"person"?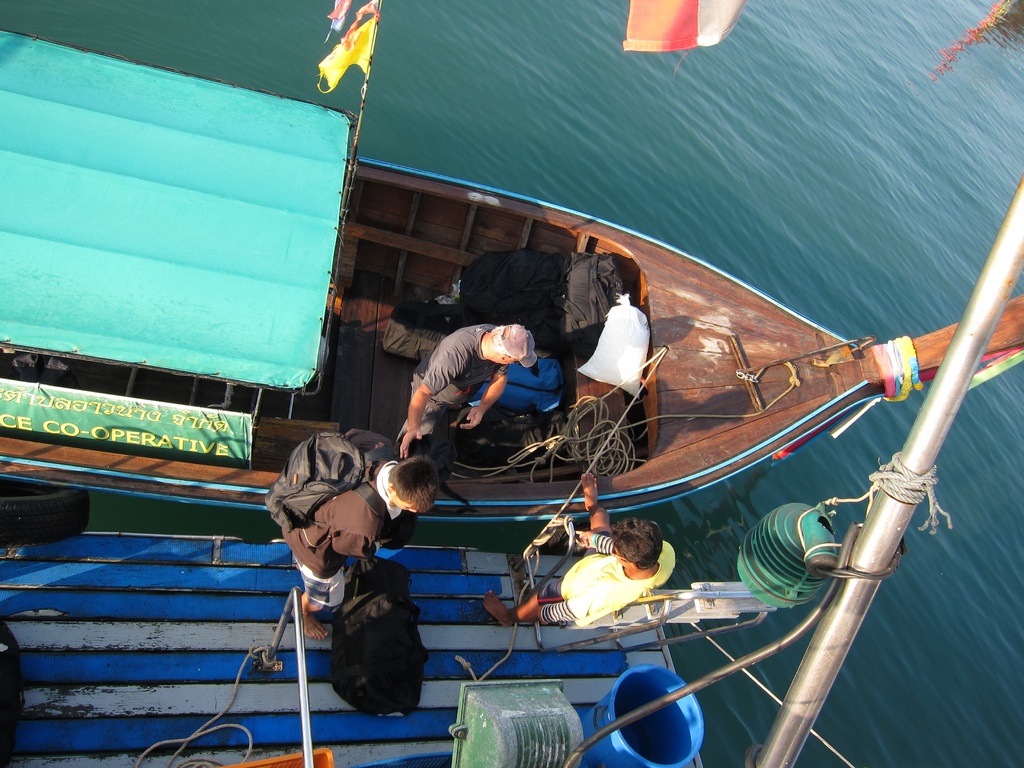
(472, 466, 682, 641)
